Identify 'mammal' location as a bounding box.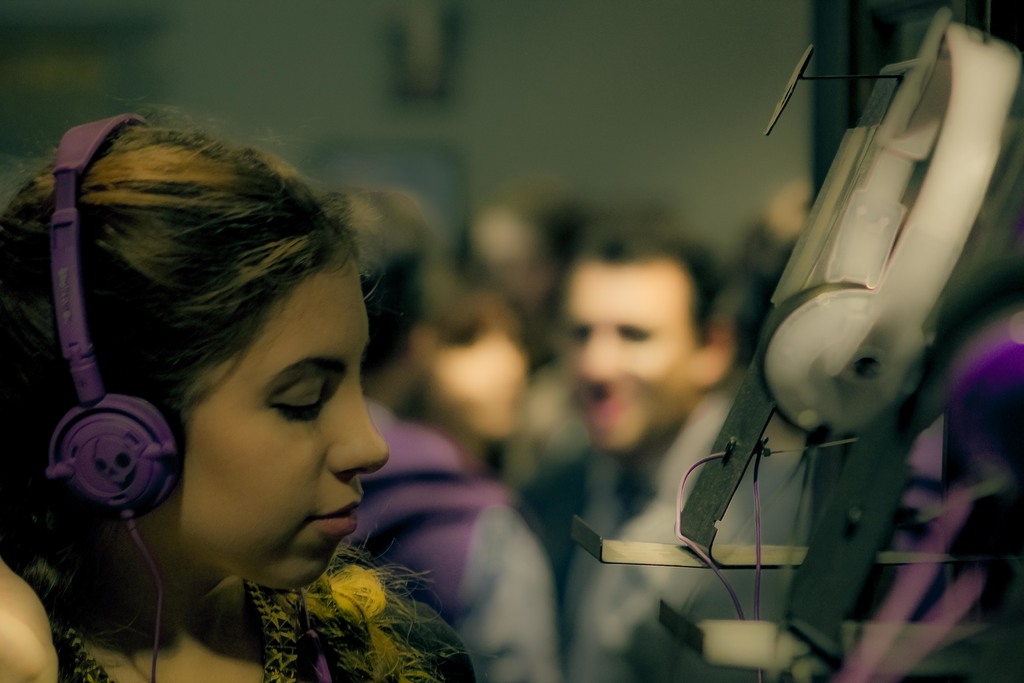
{"x1": 337, "y1": 188, "x2": 570, "y2": 682}.
